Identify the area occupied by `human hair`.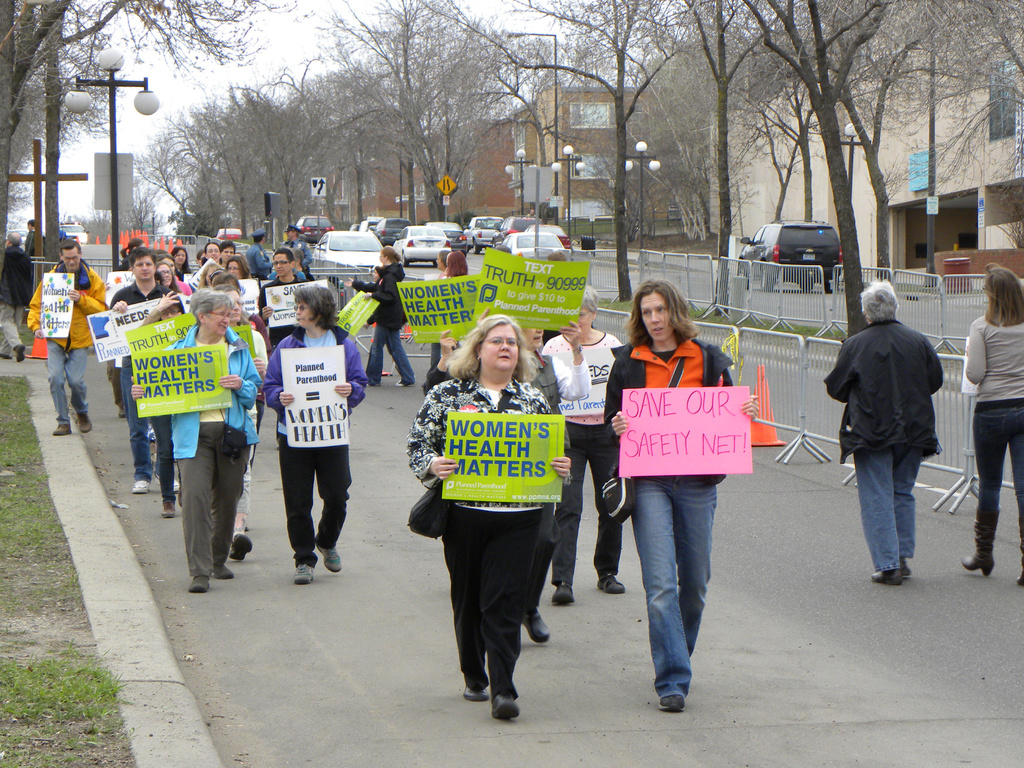
Area: {"left": 170, "top": 243, "right": 191, "bottom": 273}.
